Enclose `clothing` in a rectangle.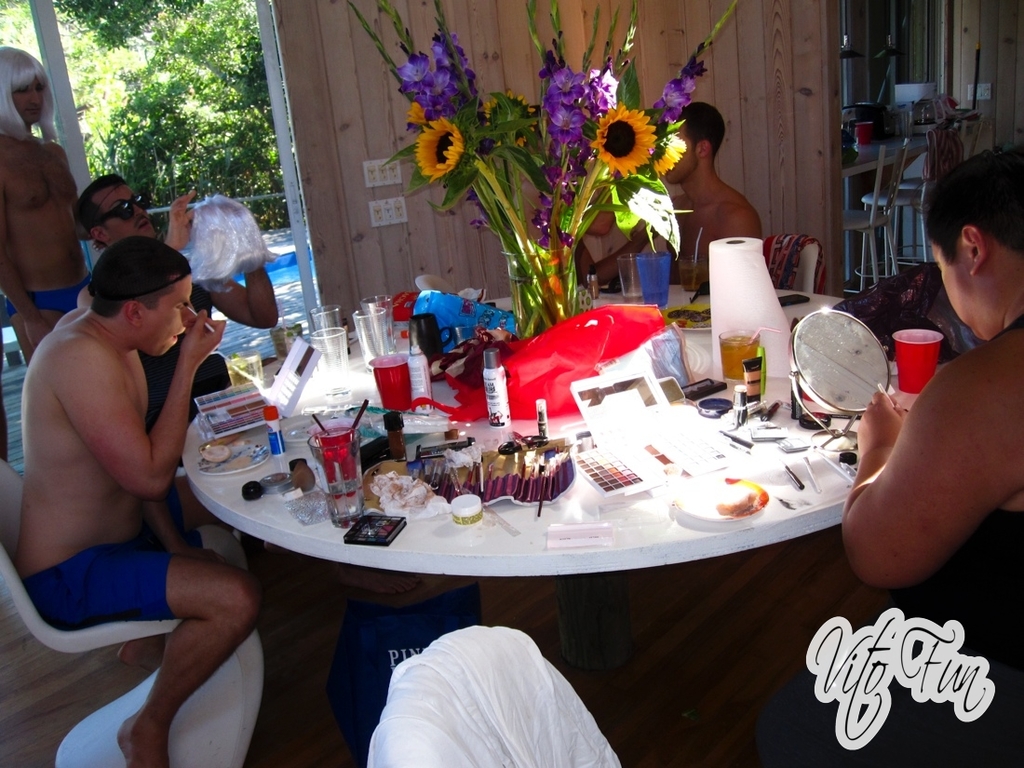
[756,317,1023,767].
